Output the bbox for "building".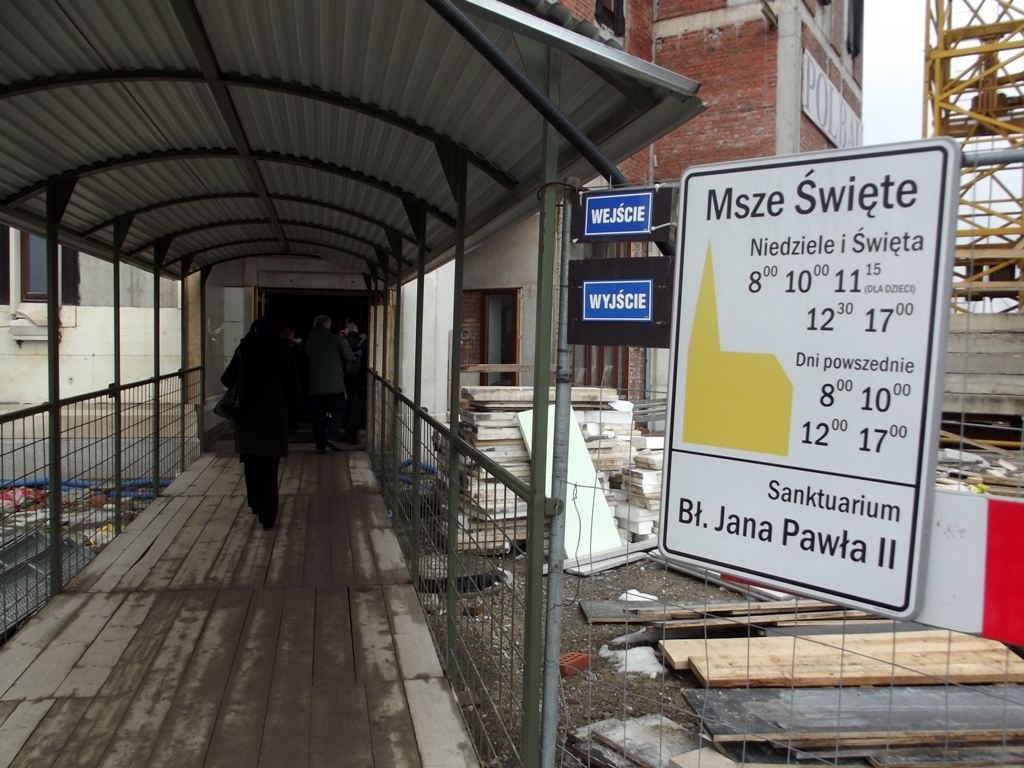
[left=454, top=0, right=860, bottom=447].
